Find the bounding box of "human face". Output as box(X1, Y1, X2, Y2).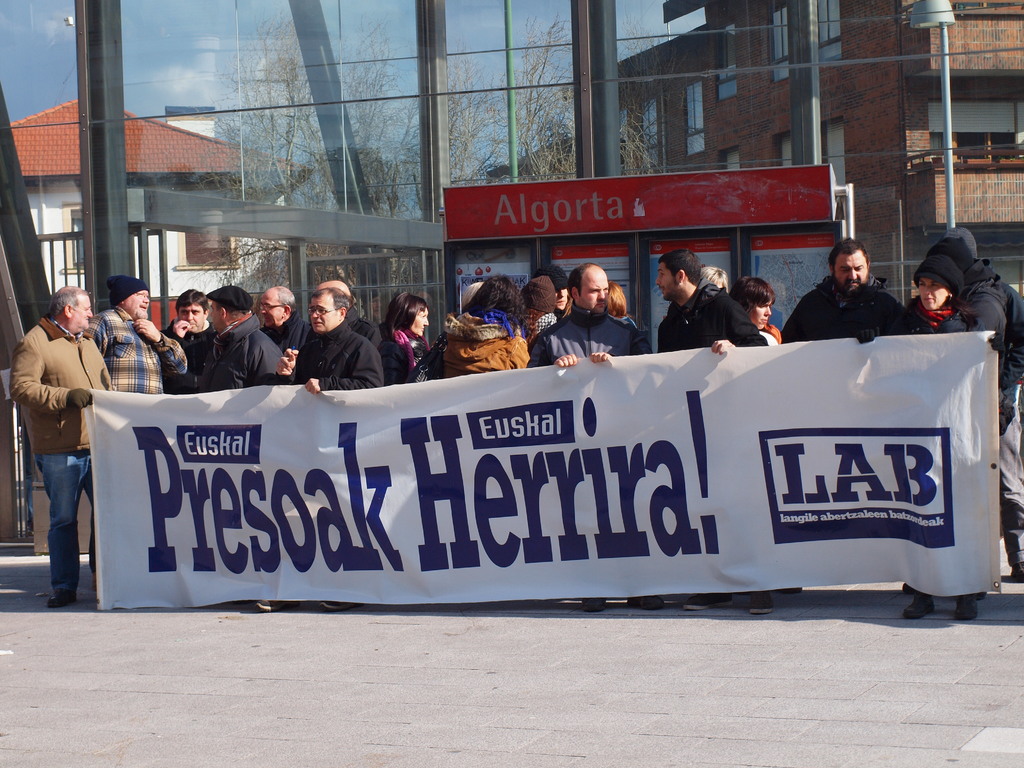
box(71, 296, 93, 330).
